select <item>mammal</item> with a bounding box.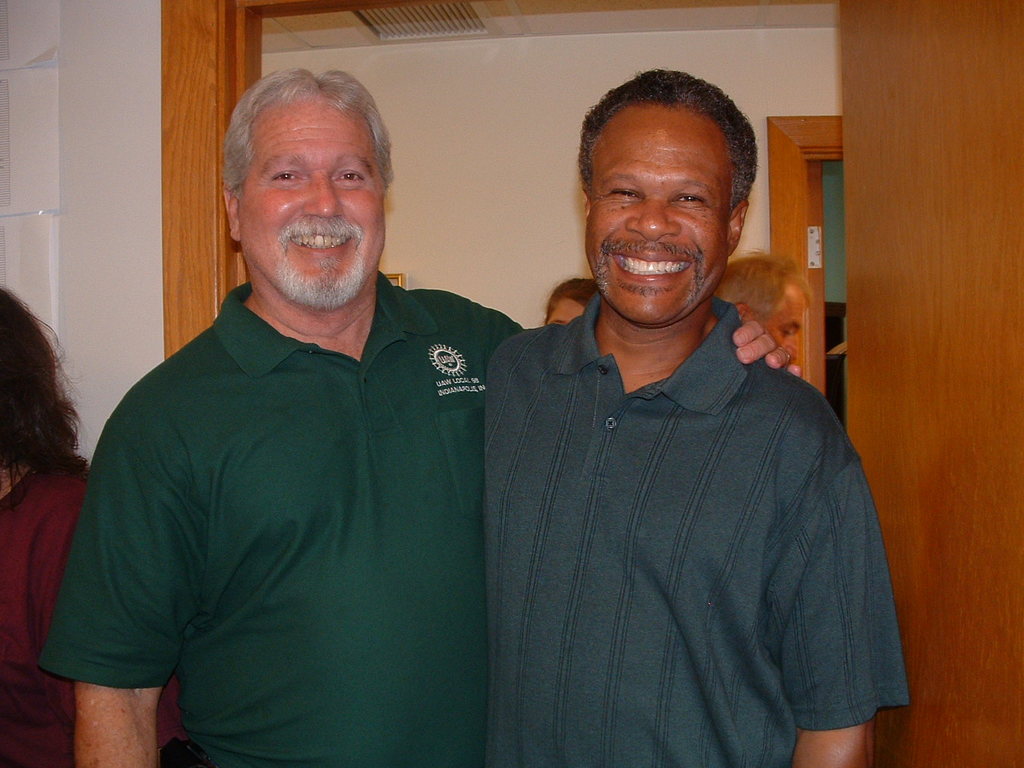
l=721, t=248, r=807, b=342.
